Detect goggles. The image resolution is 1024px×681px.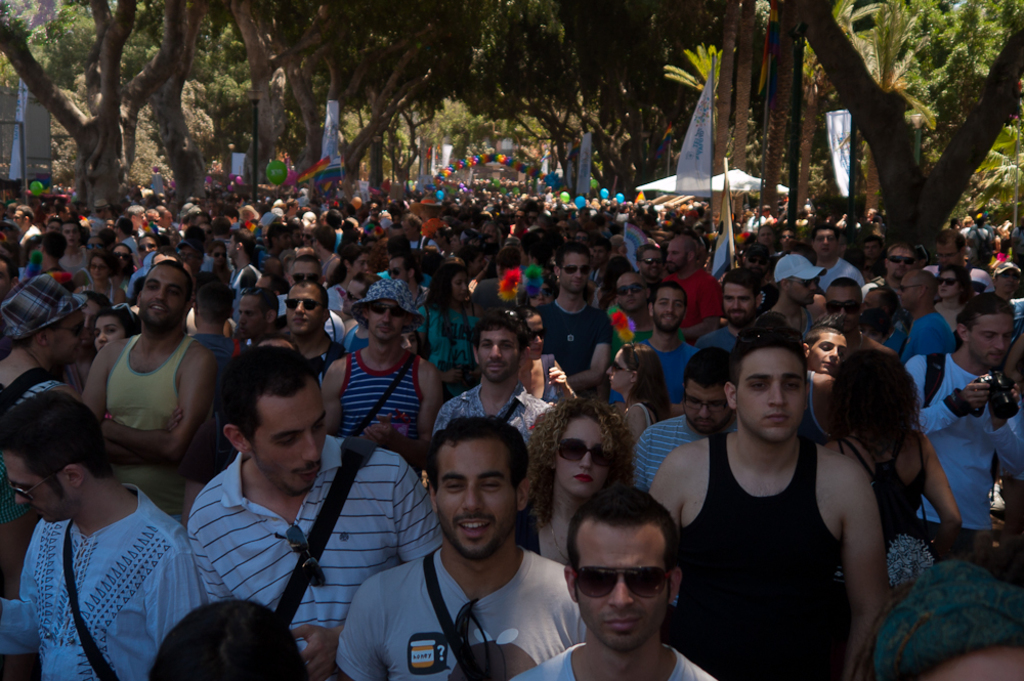
left=295, top=272, right=322, bottom=282.
